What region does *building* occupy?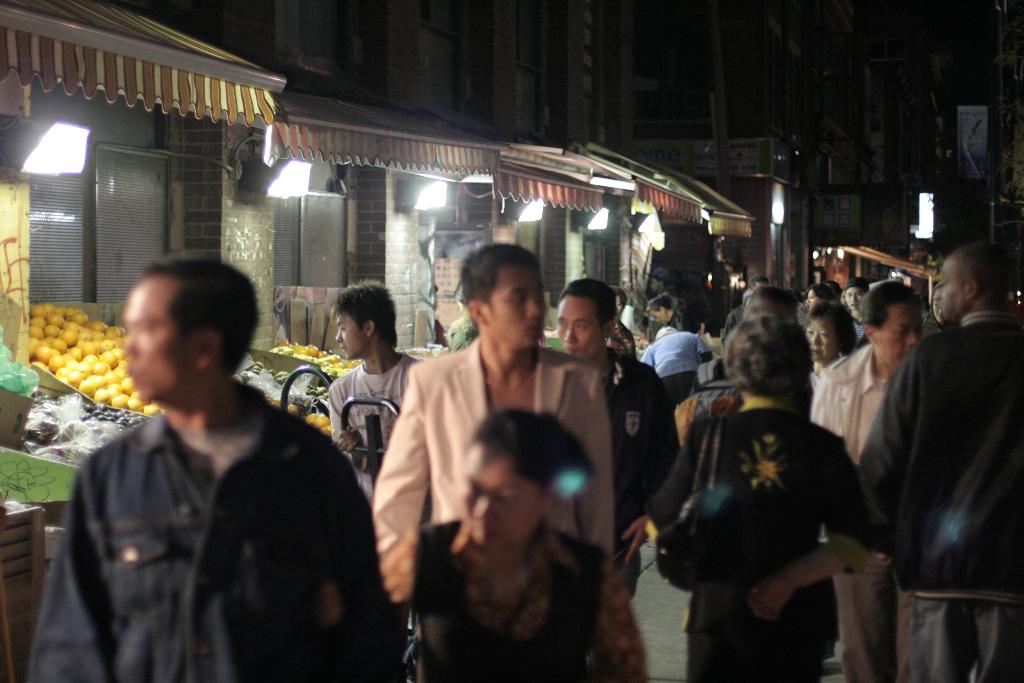
(x1=0, y1=0, x2=1022, y2=682).
